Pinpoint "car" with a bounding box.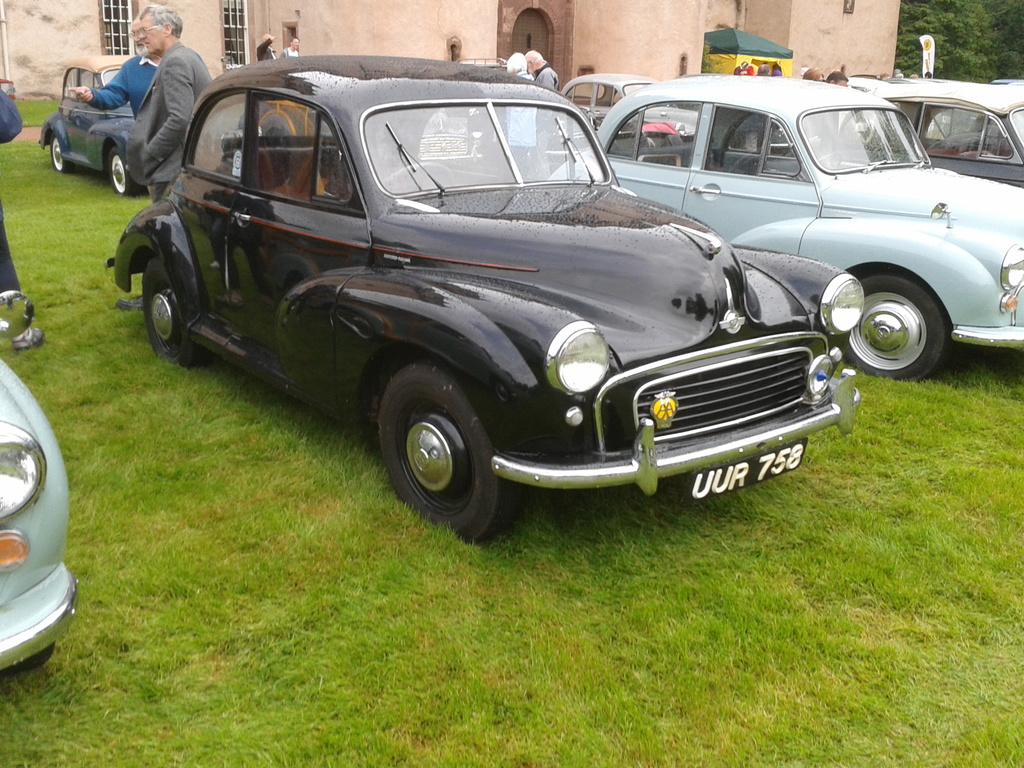
[x1=0, y1=356, x2=81, y2=680].
